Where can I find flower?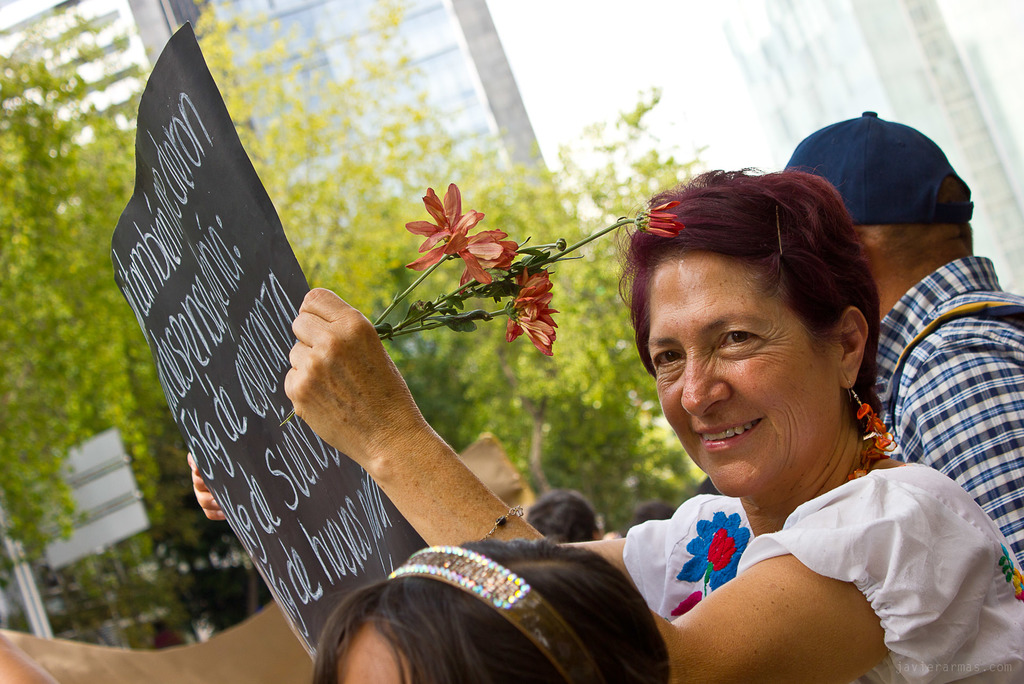
You can find it at crop(644, 200, 686, 238).
